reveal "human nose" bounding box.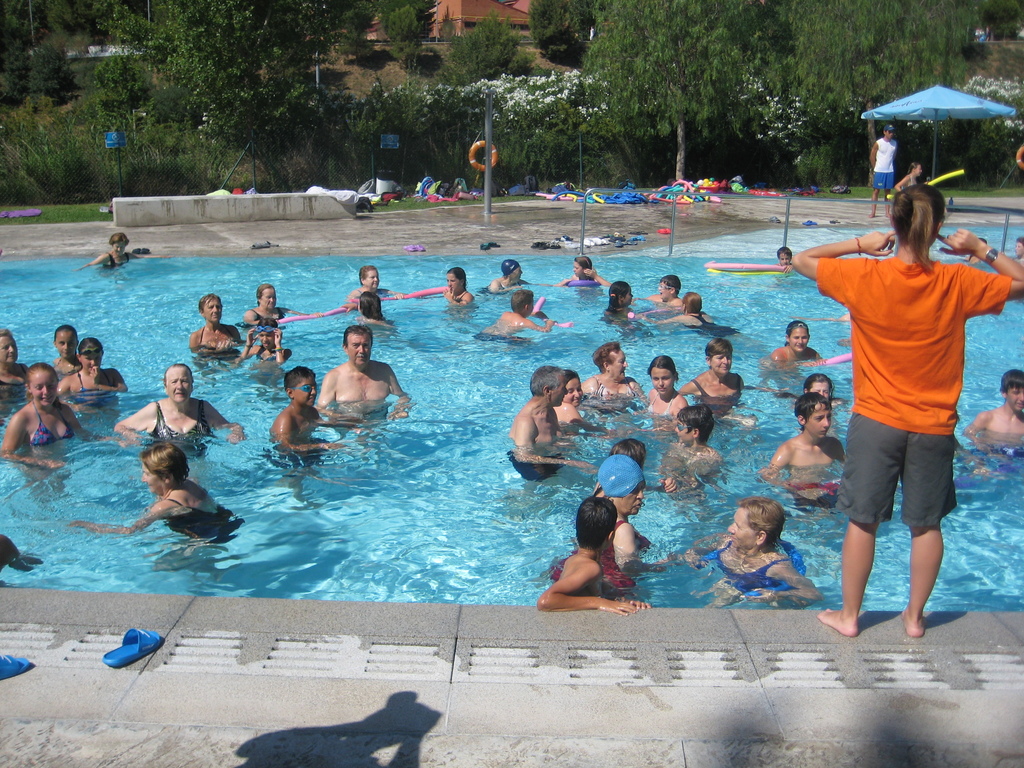
Revealed: crop(574, 388, 580, 397).
